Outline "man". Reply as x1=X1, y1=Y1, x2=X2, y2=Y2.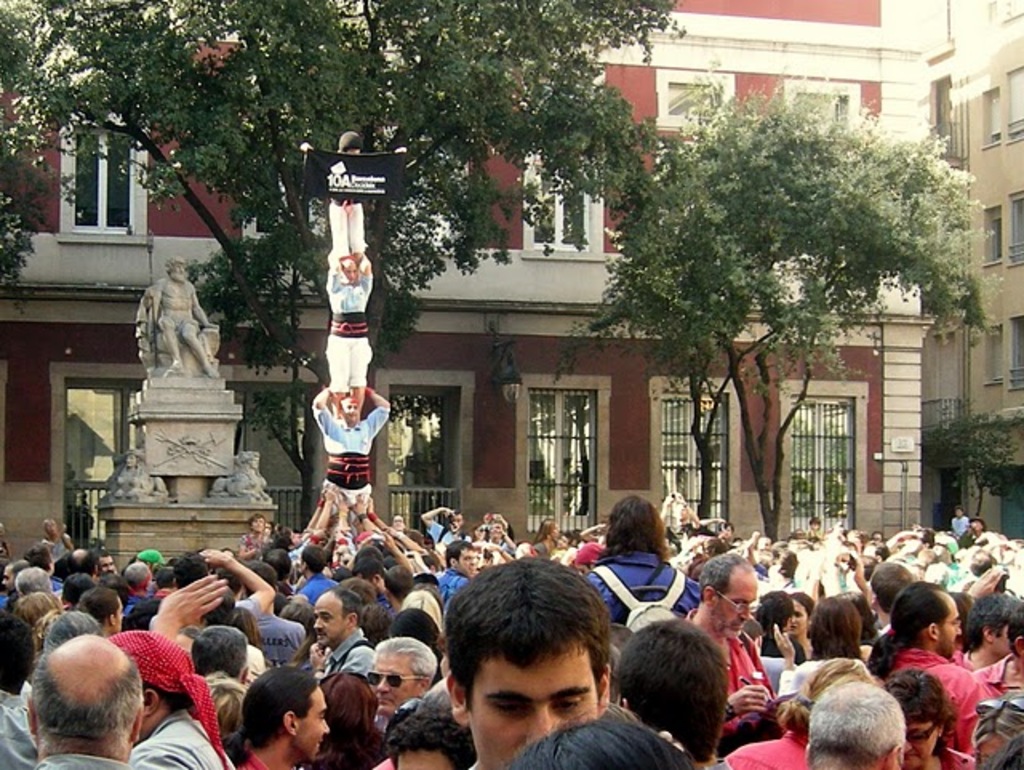
x1=586, y1=496, x2=701, y2=634.
